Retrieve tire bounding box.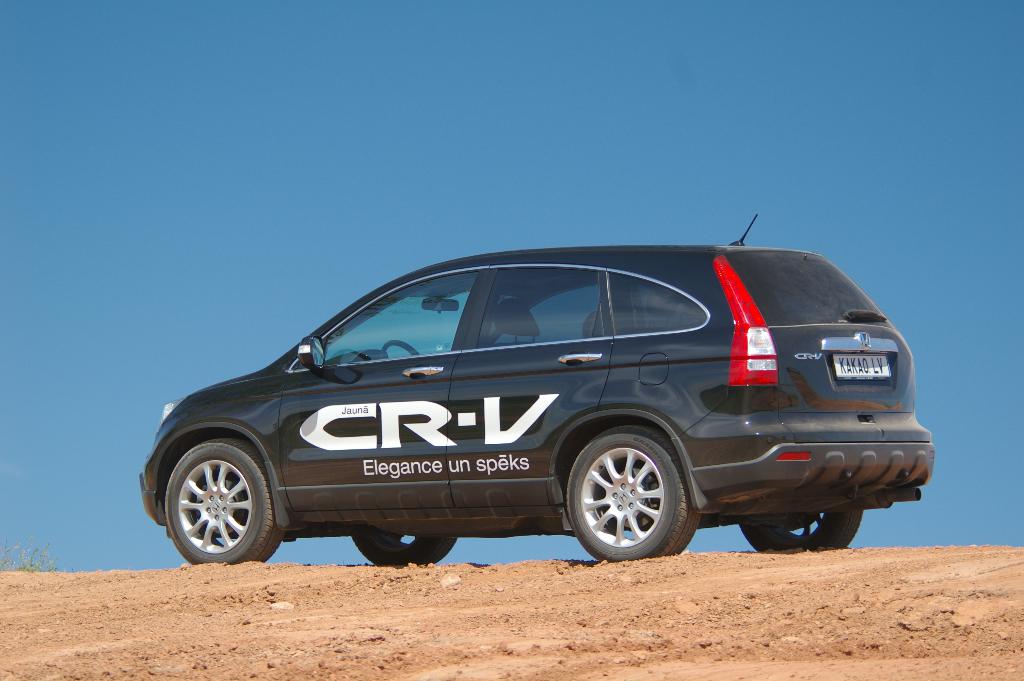
Bounding box: (738,513,863,554).
